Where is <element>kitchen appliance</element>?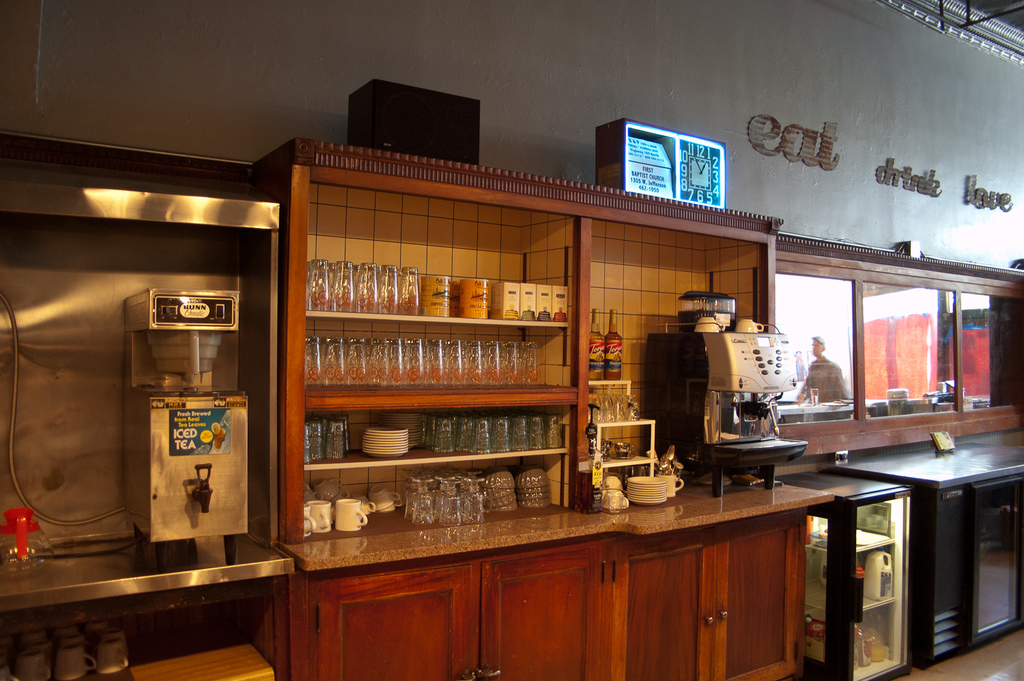
select_region(0, 615, 128, 680).
